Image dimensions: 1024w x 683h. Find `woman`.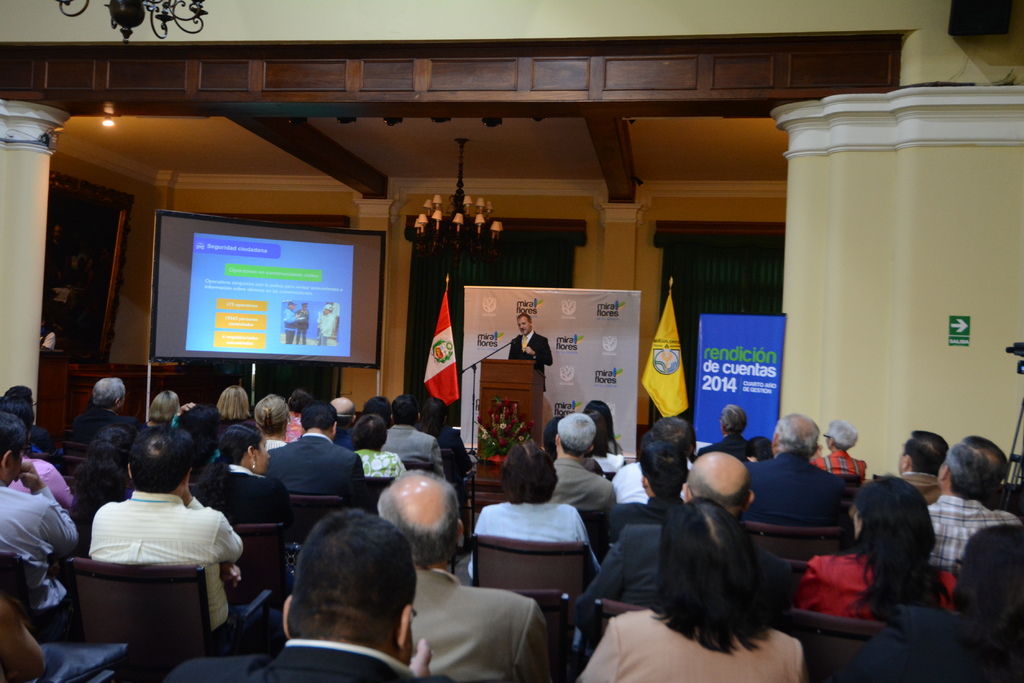
349/412/404/479.
